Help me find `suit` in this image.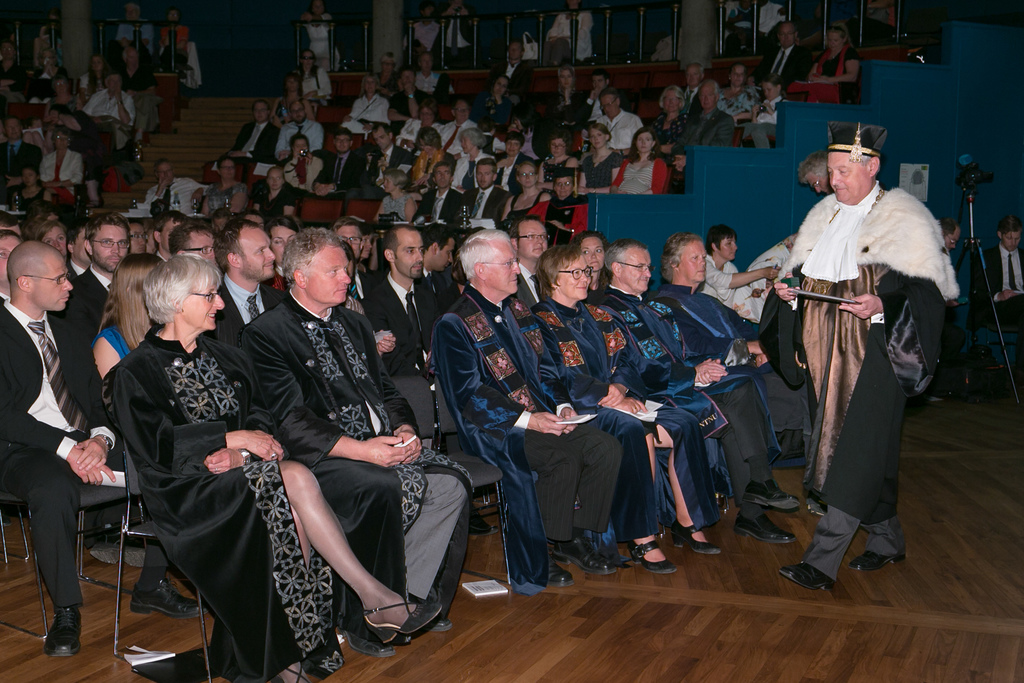
Found it: {"x1": 451, "y1": 151, "x2": 491, "y2": 192}.
